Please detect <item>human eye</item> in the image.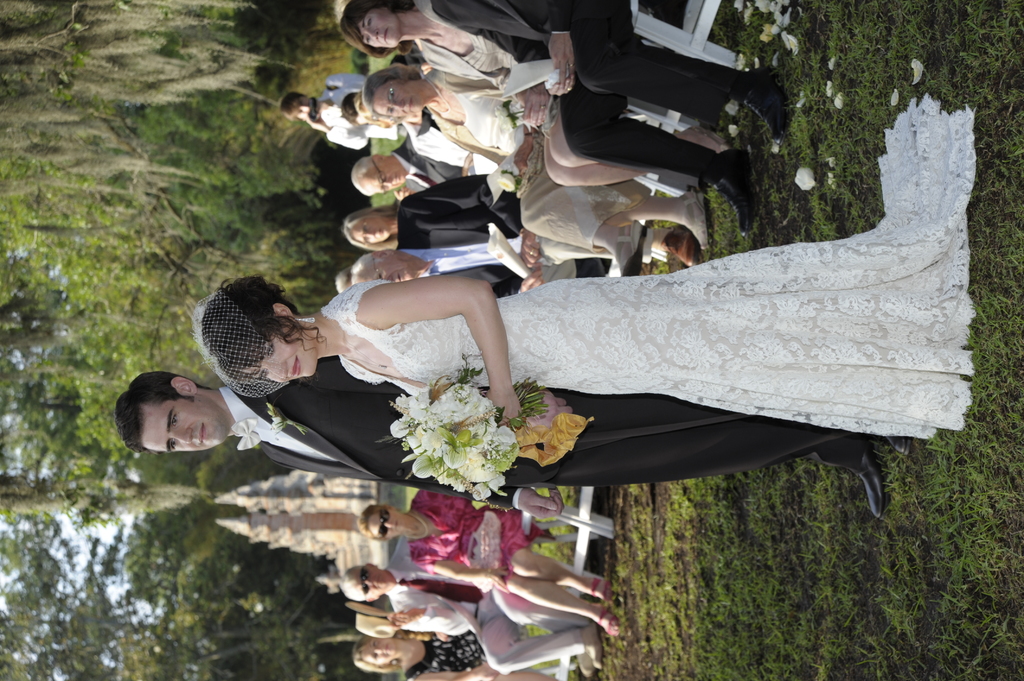
365 17 372 26.
